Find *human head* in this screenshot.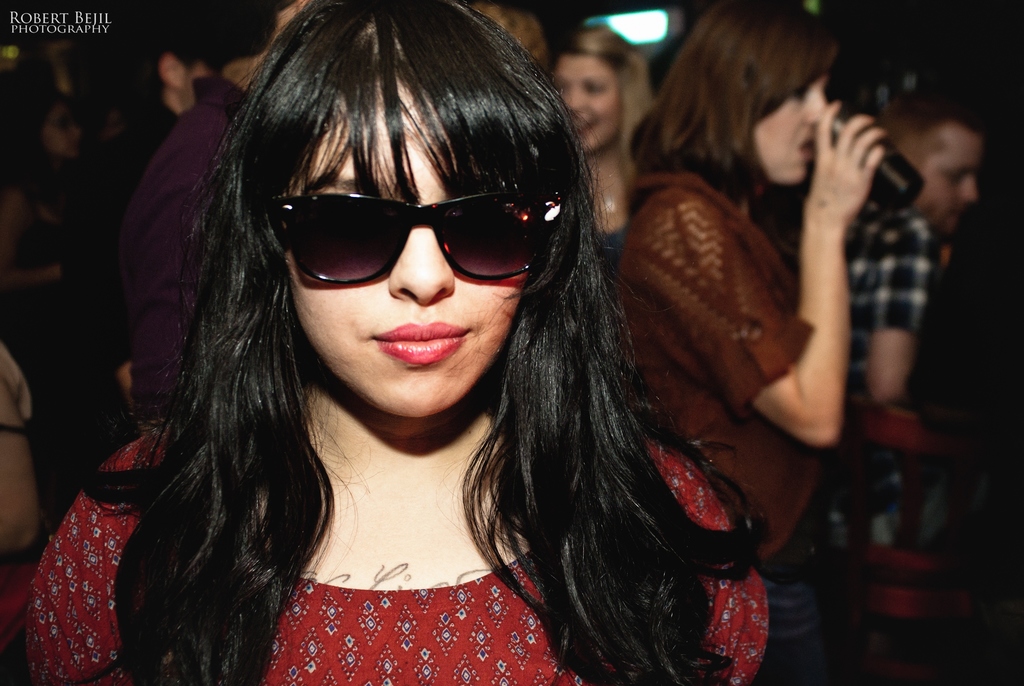
The bounding box for *human head* is [left=33, top=95, right=88, bottom=167].
